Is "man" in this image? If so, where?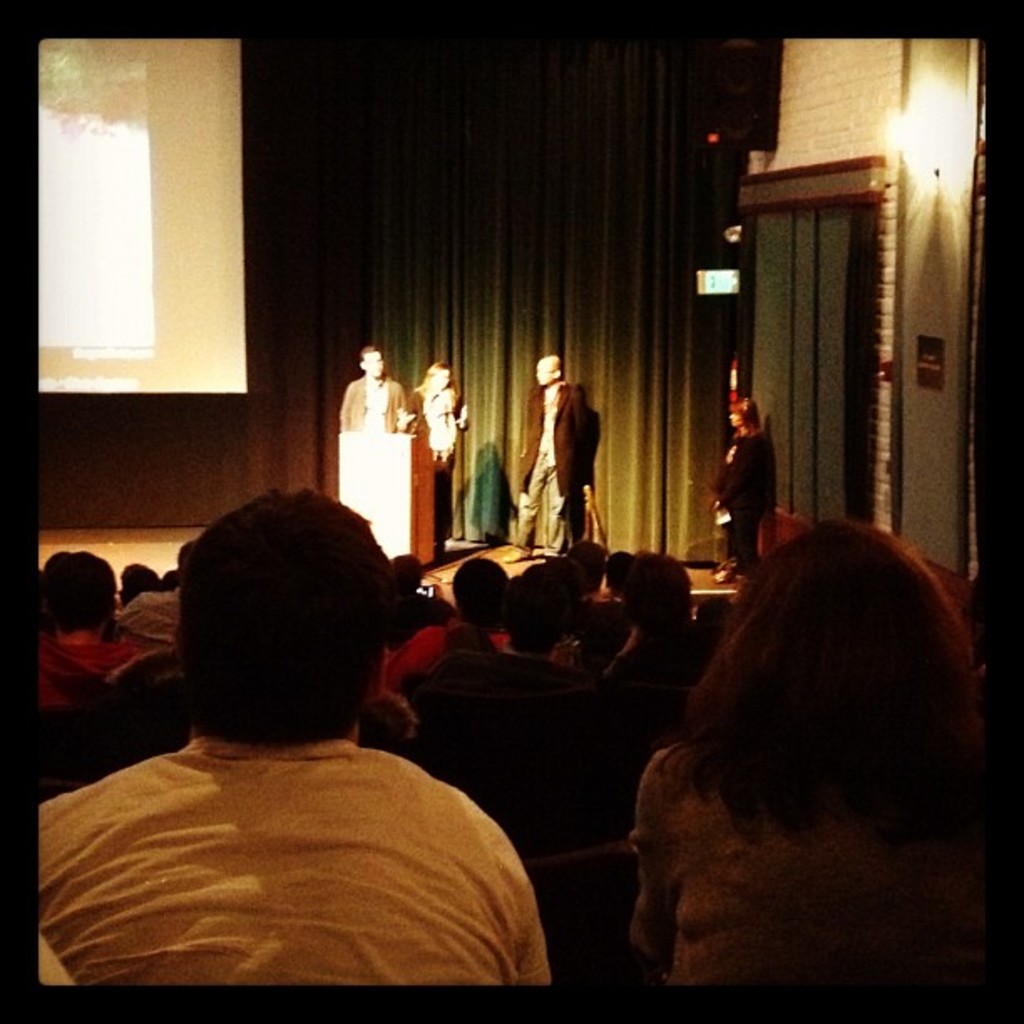
Yes, at [114, 545, 187, 648].
